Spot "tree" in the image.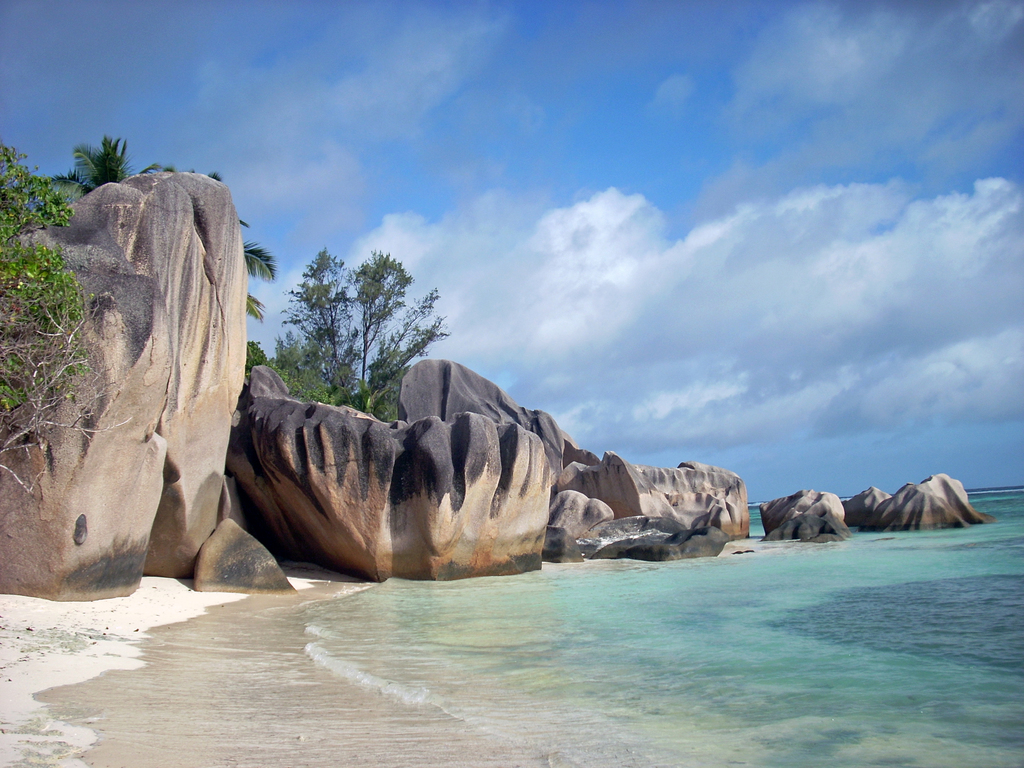
"tree" found at bbox=(40, 124, 276, 390).
